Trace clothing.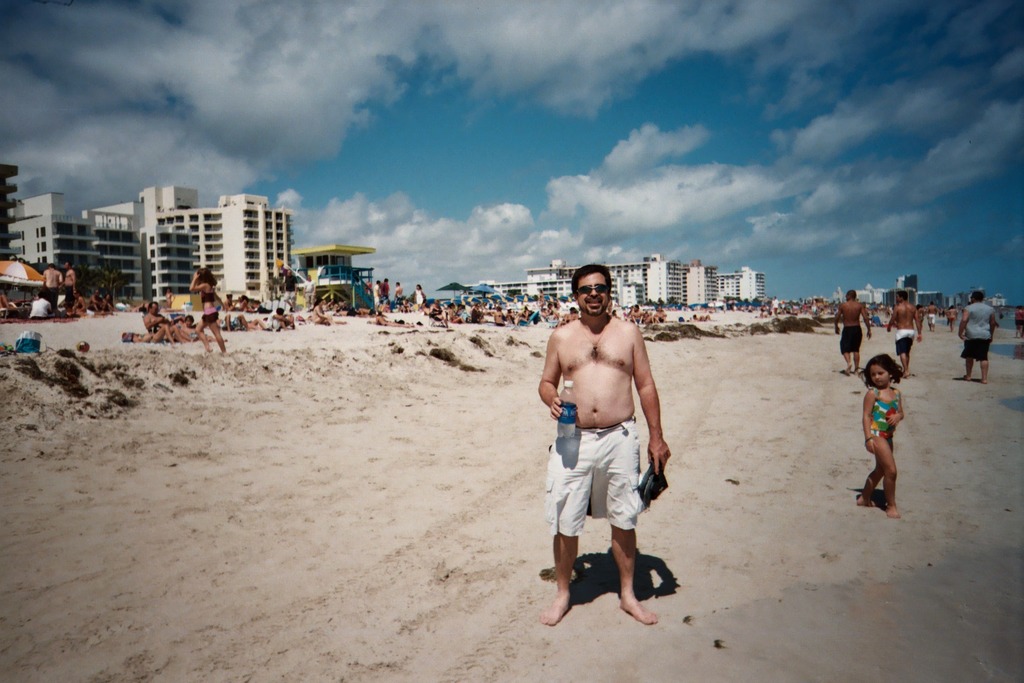
Traced to bbox(66, 285, 71, 308).
